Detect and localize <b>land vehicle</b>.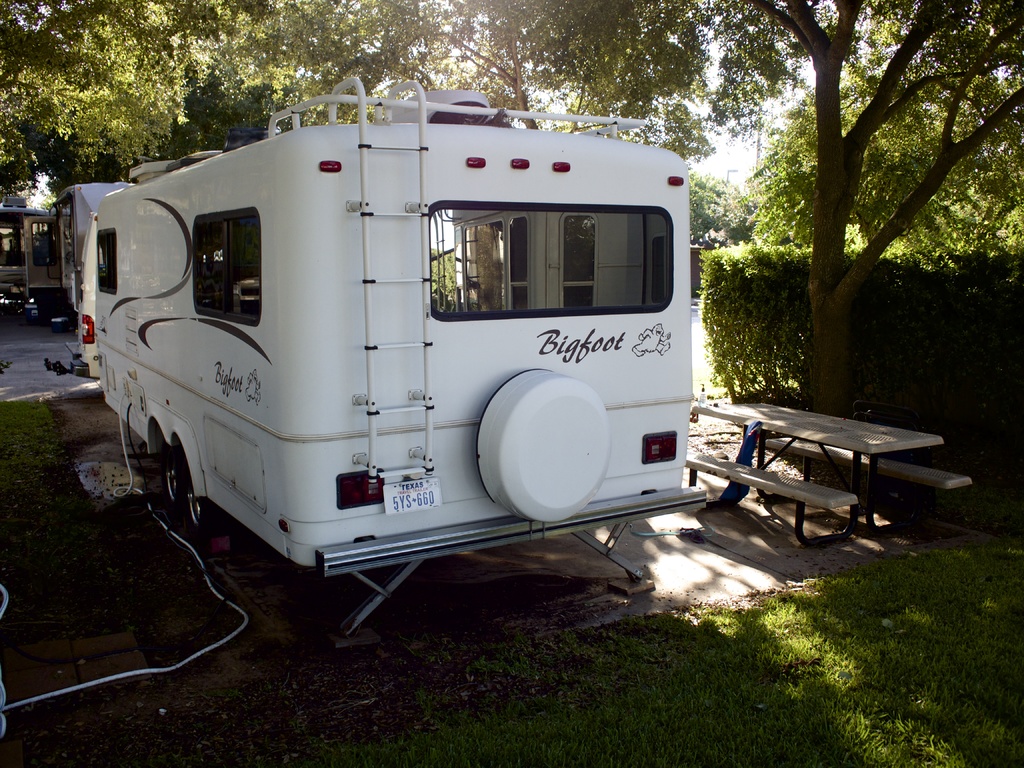
Localized at crop(0, 198, 65, 309).
